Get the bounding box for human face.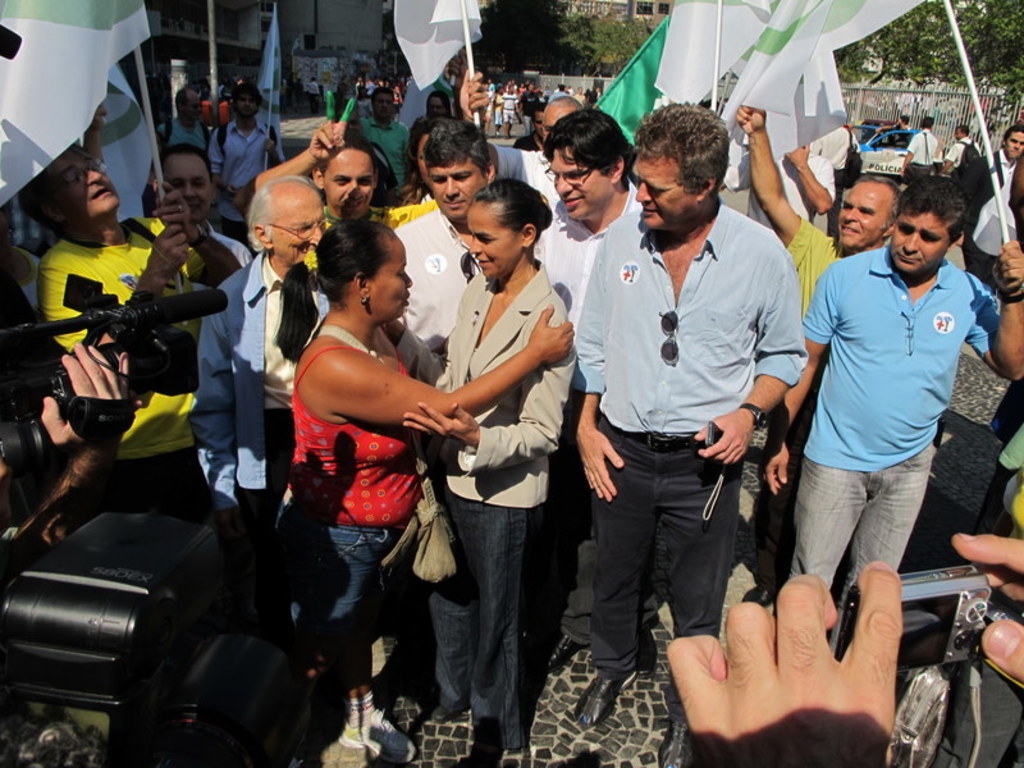
bbox=[374, 93, 392, 115].
